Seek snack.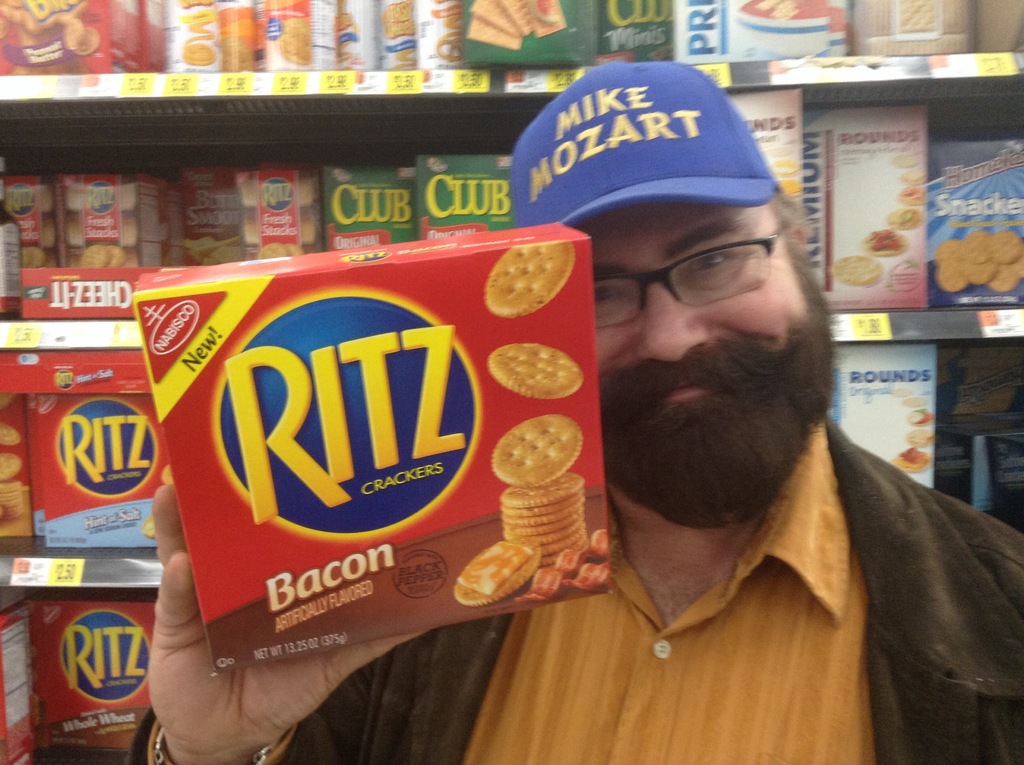
pyautogui.locateOnScreen(469, 0, 524, 36).
